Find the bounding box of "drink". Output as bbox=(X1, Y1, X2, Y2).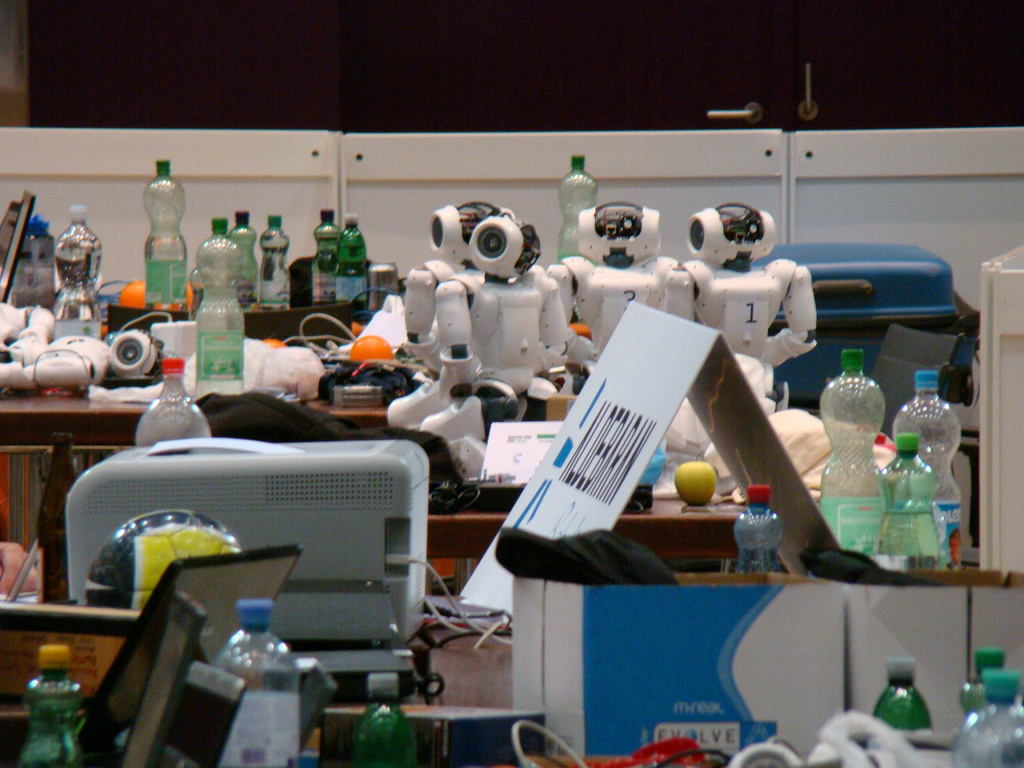
bbox=(852, 378, 963, 590).
